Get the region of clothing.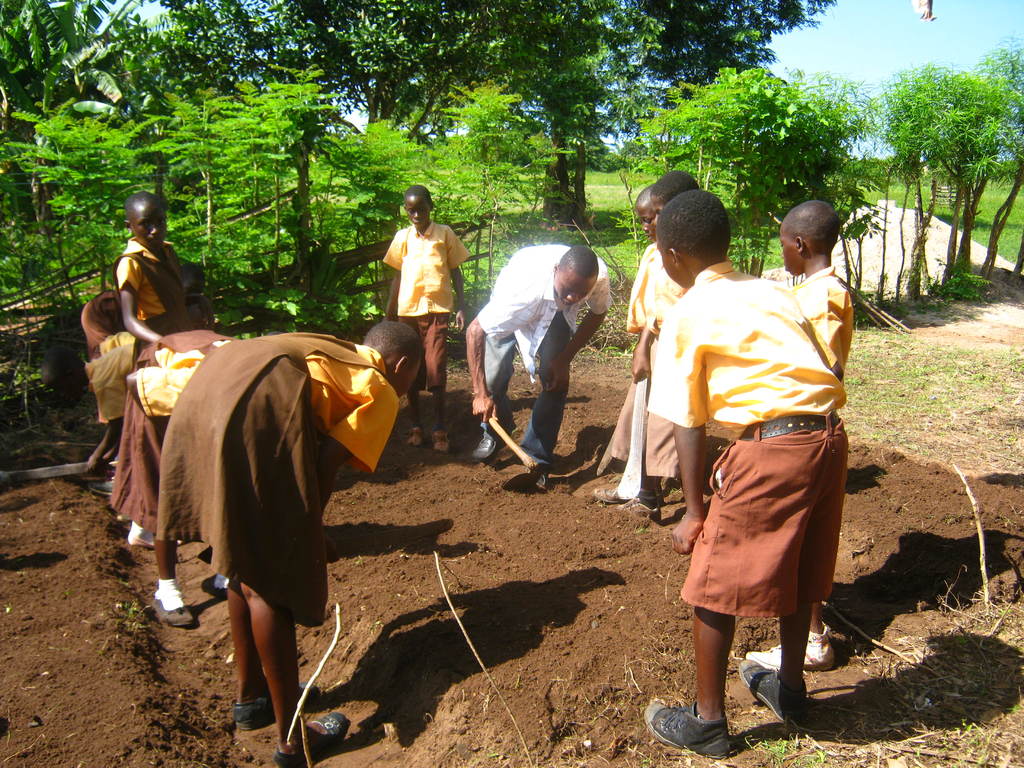
detection(606, 243, 657, 468).
